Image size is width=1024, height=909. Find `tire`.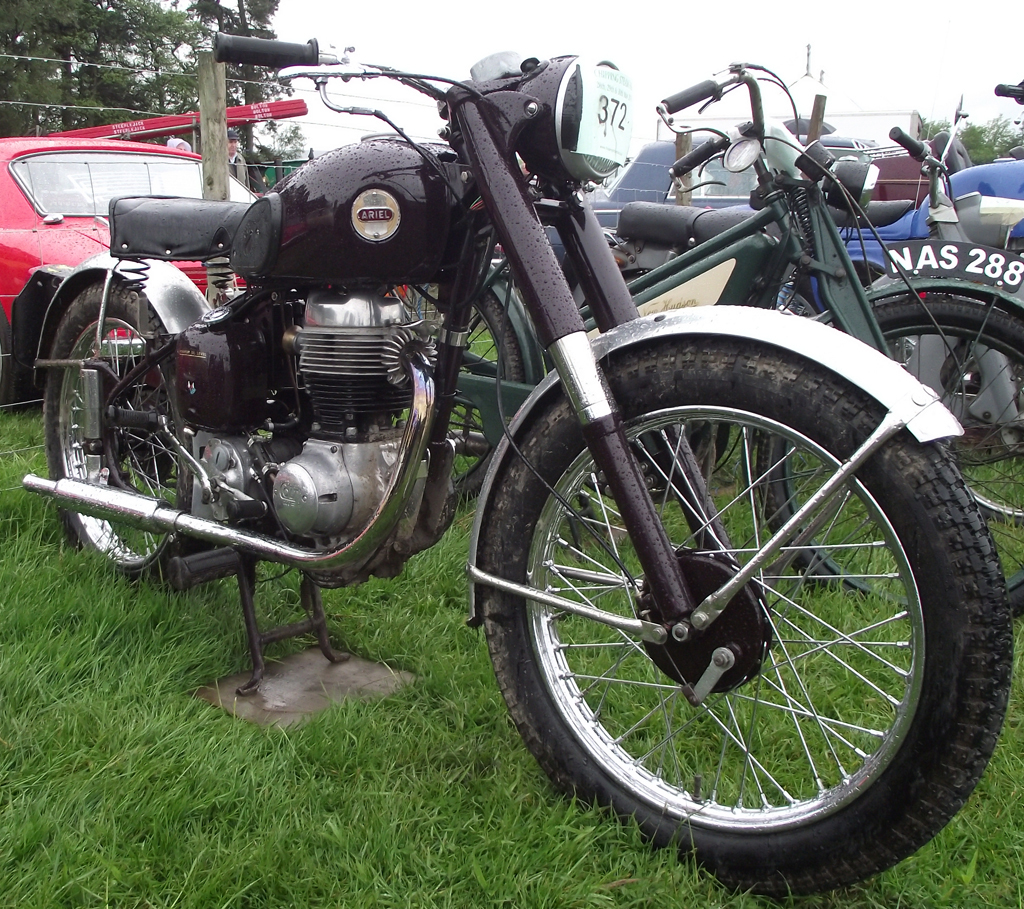
select_region(759, 299, 1023, 626).
